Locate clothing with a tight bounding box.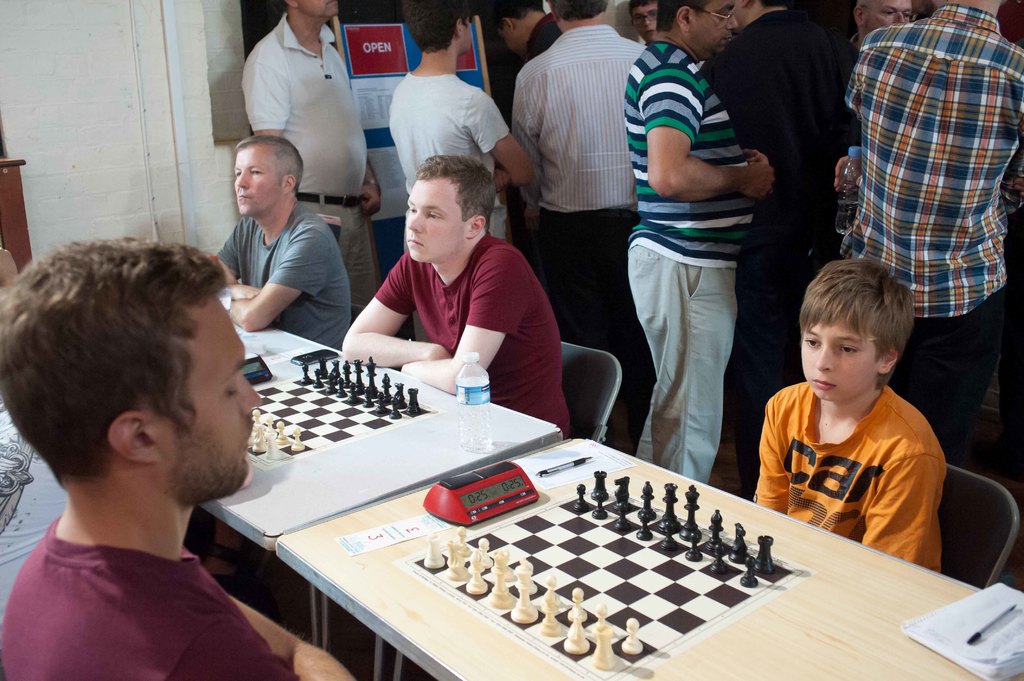
left=241, top=7, right=372, bottom=322.
